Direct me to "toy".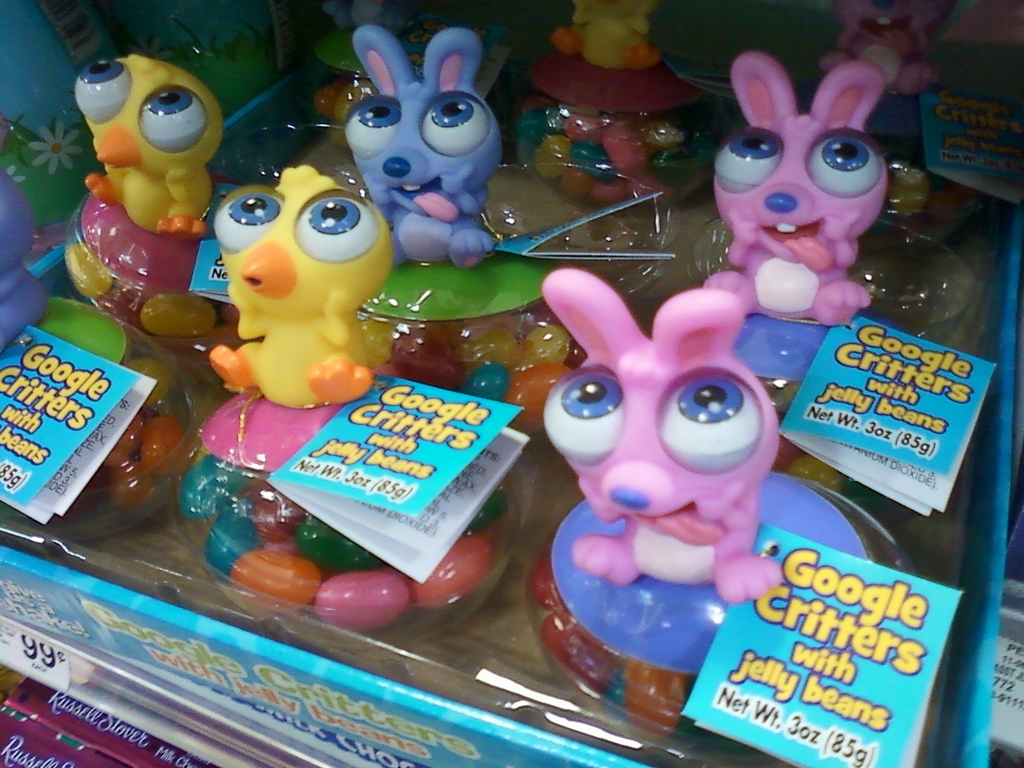
Direction: x1=525, y1=257, x2=792, y2=646.
